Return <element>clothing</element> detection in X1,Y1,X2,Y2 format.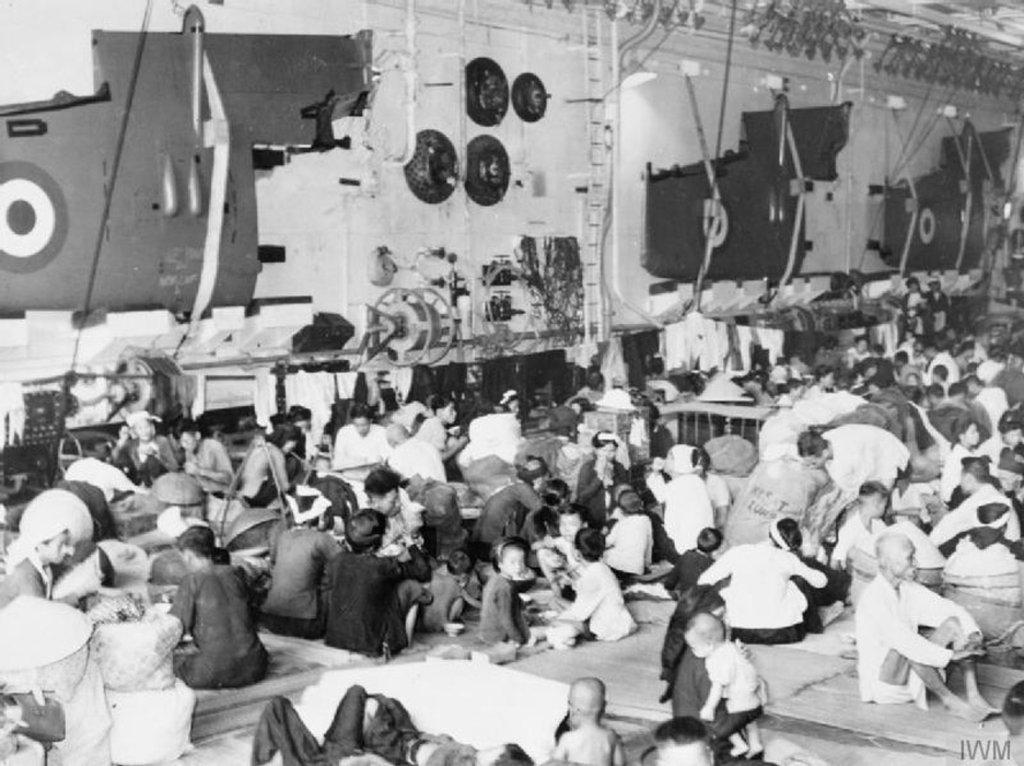
687,537,835,641.
